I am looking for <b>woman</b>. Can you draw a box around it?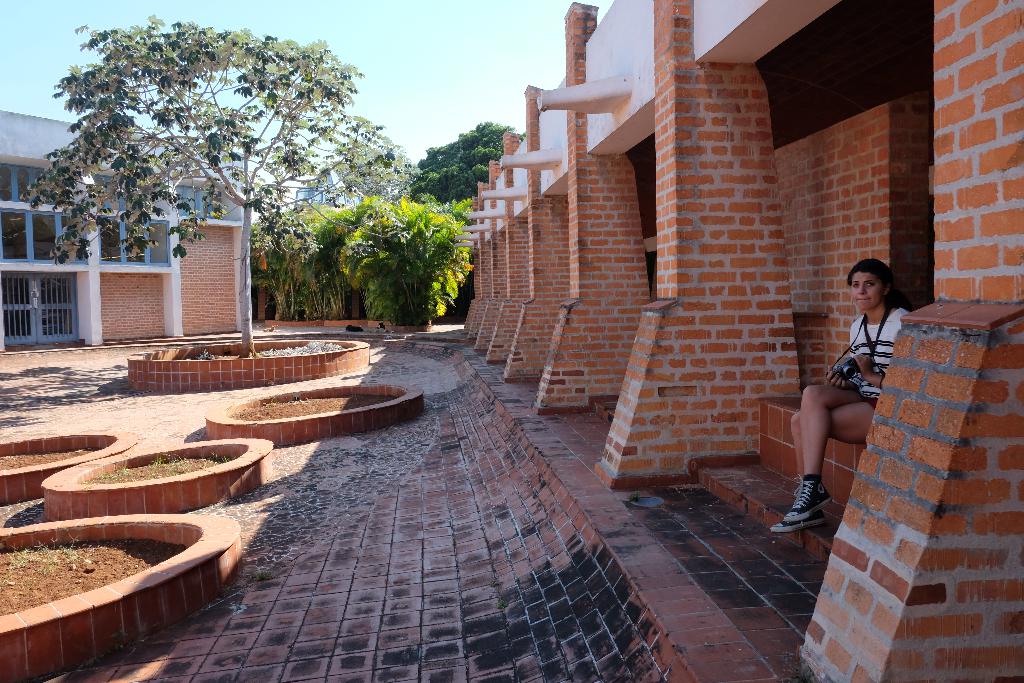
Sure, the bounding box is bbox=[796, 242, 900, 578].
